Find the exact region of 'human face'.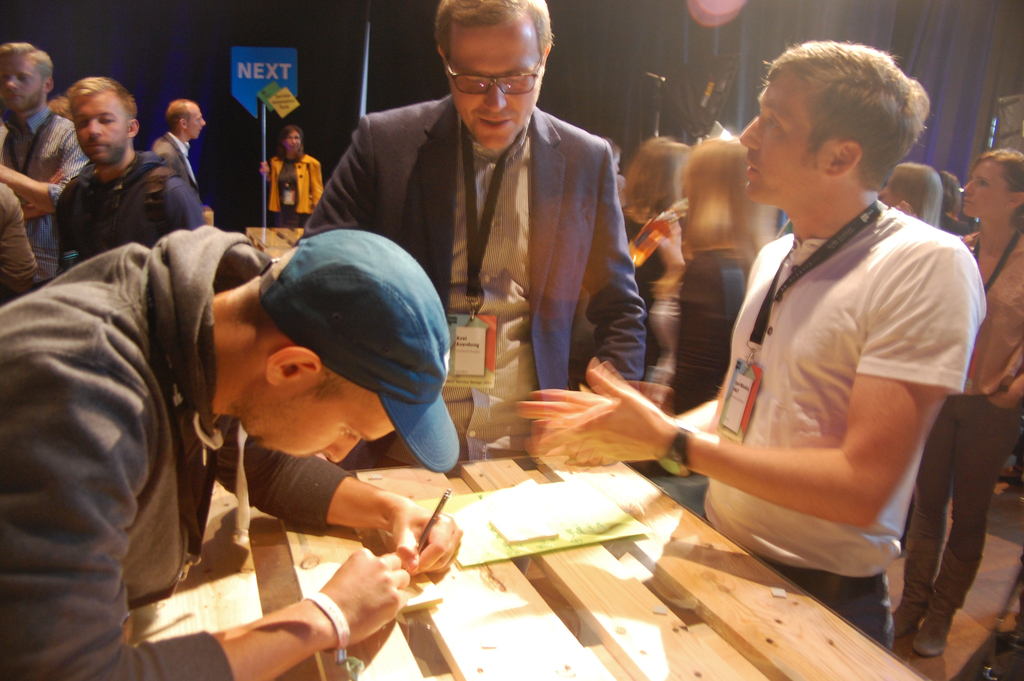
Exact region: x1=287, y1=131, x2=300, y2=151.
